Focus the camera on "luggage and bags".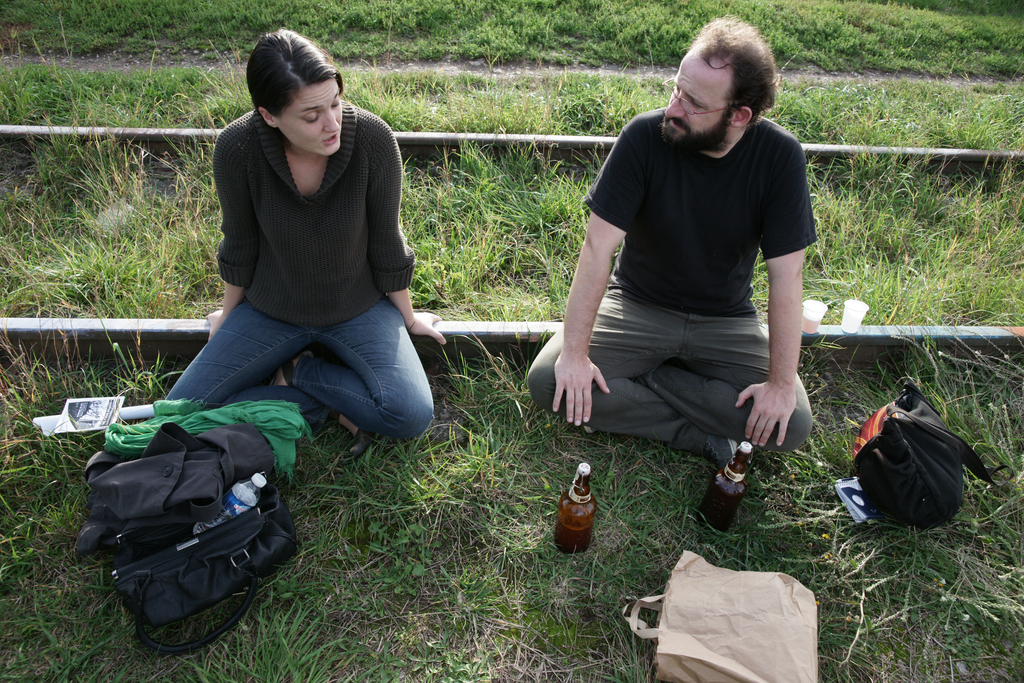
Focus region: region(849, 382, 979, 538).
